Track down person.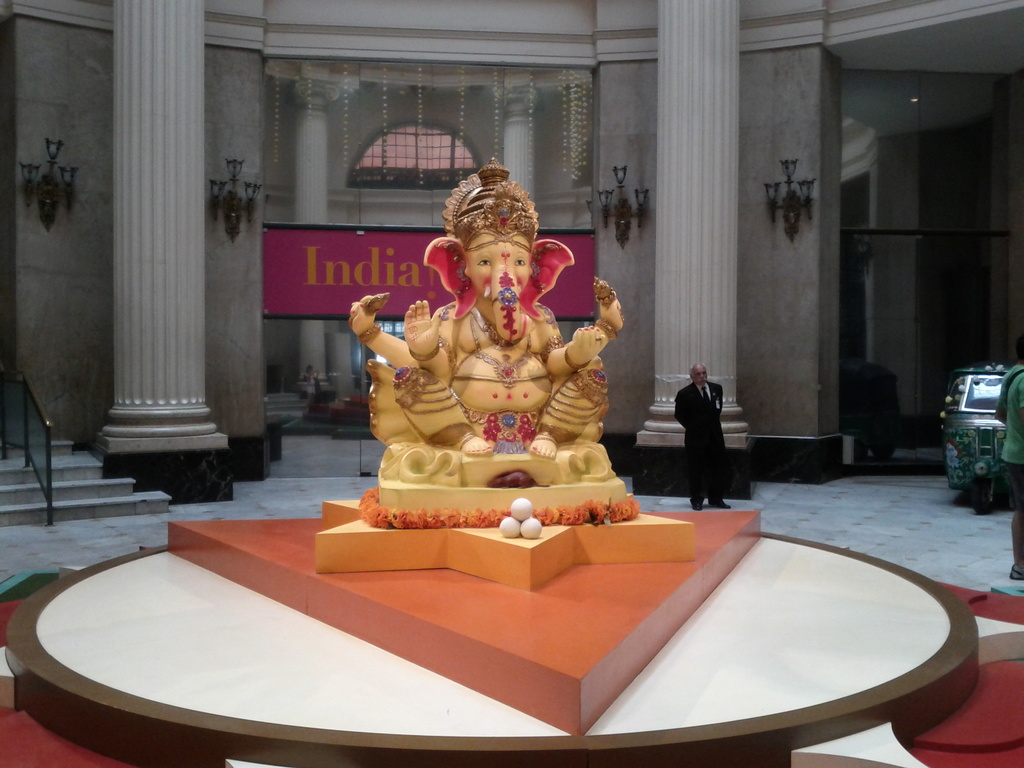
Tracked to 995:331:1023:579.
